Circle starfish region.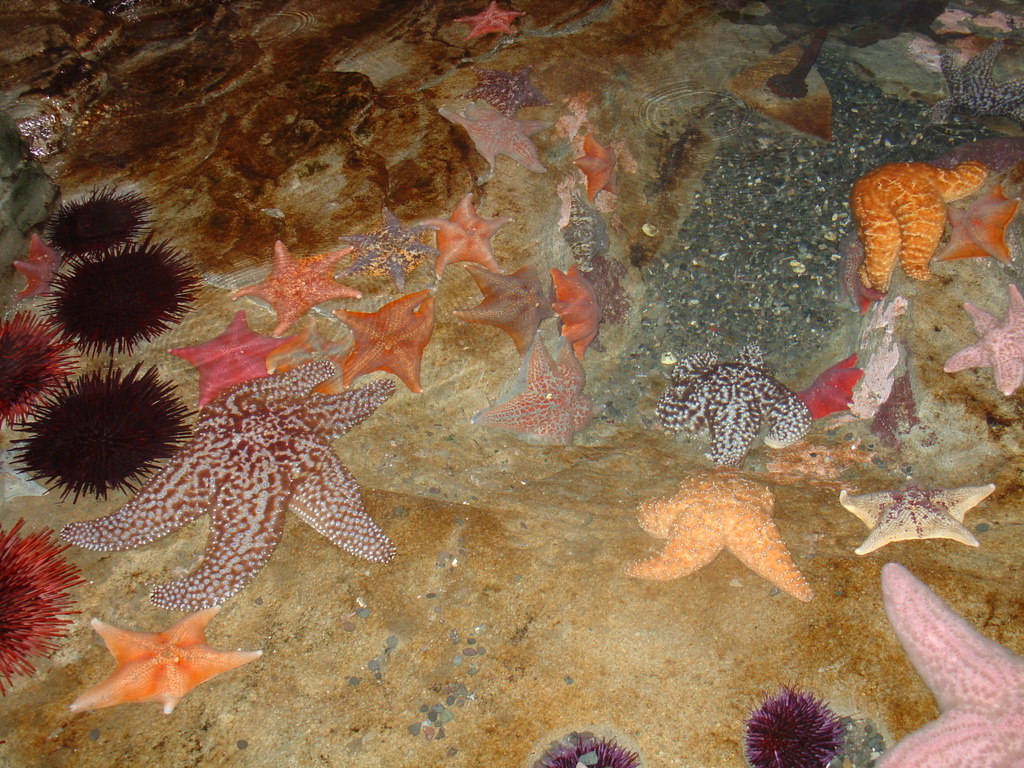
Region: 924/40/1023/129.
